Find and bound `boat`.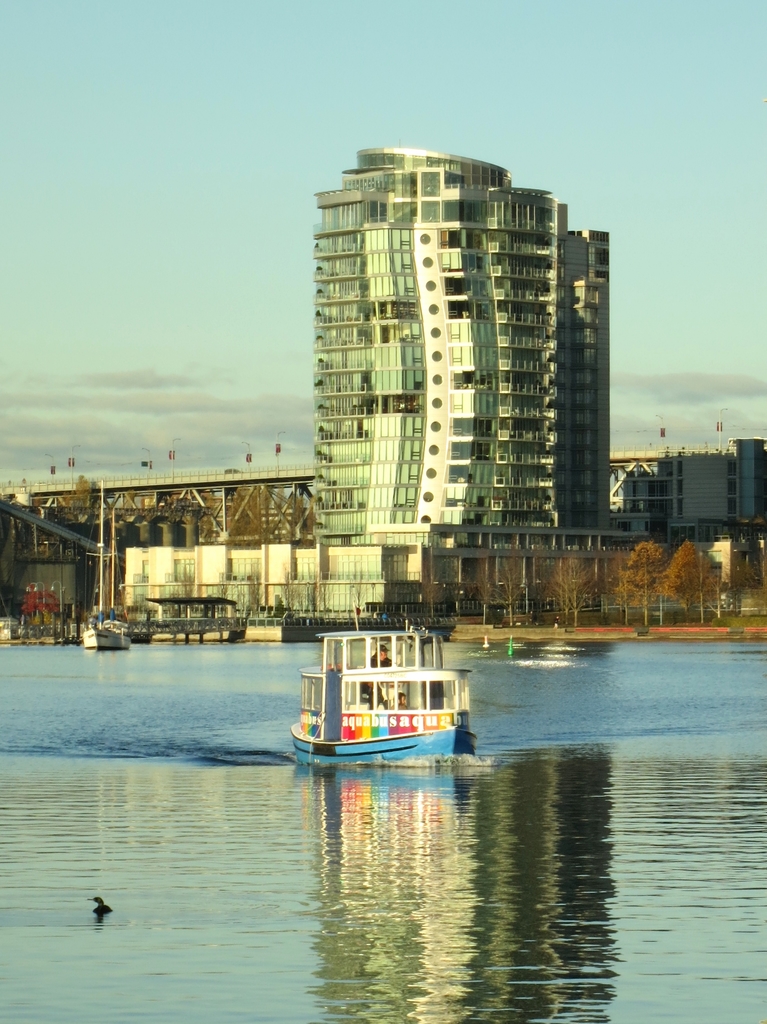
Bound: bbox=[80, 610, 132, 650].
